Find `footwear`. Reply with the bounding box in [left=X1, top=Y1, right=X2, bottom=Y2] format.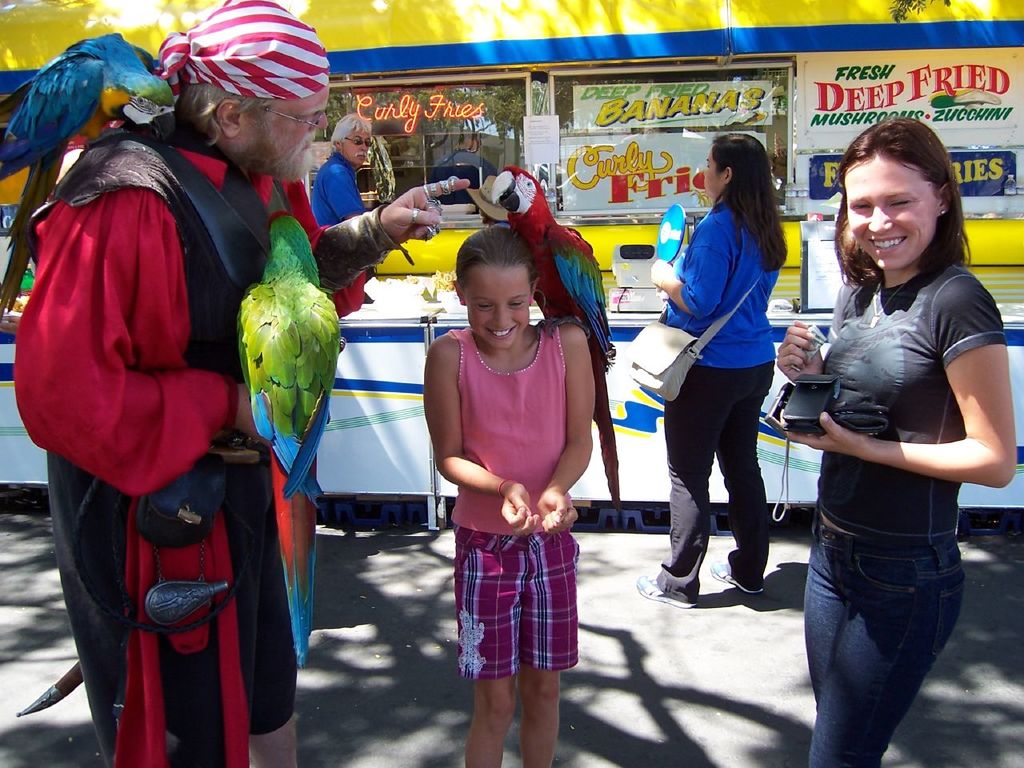
[left=637, top=571, right=695, bottom=607].
